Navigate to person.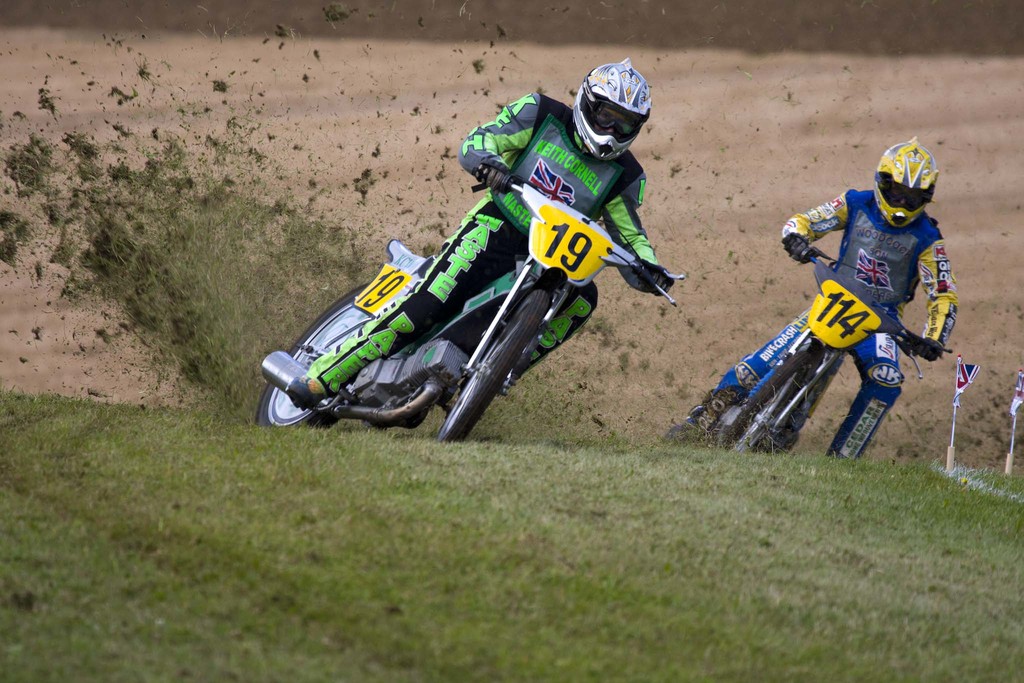
Navigation target: locate(283, 57, 671, 420).
